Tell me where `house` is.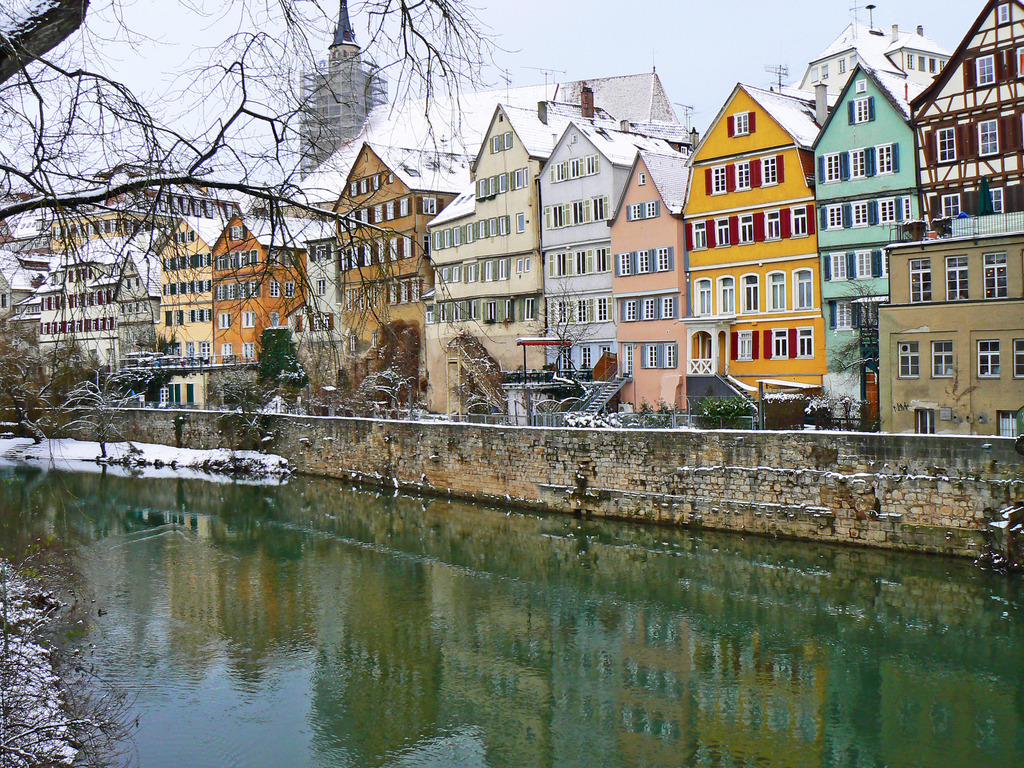
`house` is at {"x1": 547, "y1": 120, "x2": 668, "y2": 376}.
